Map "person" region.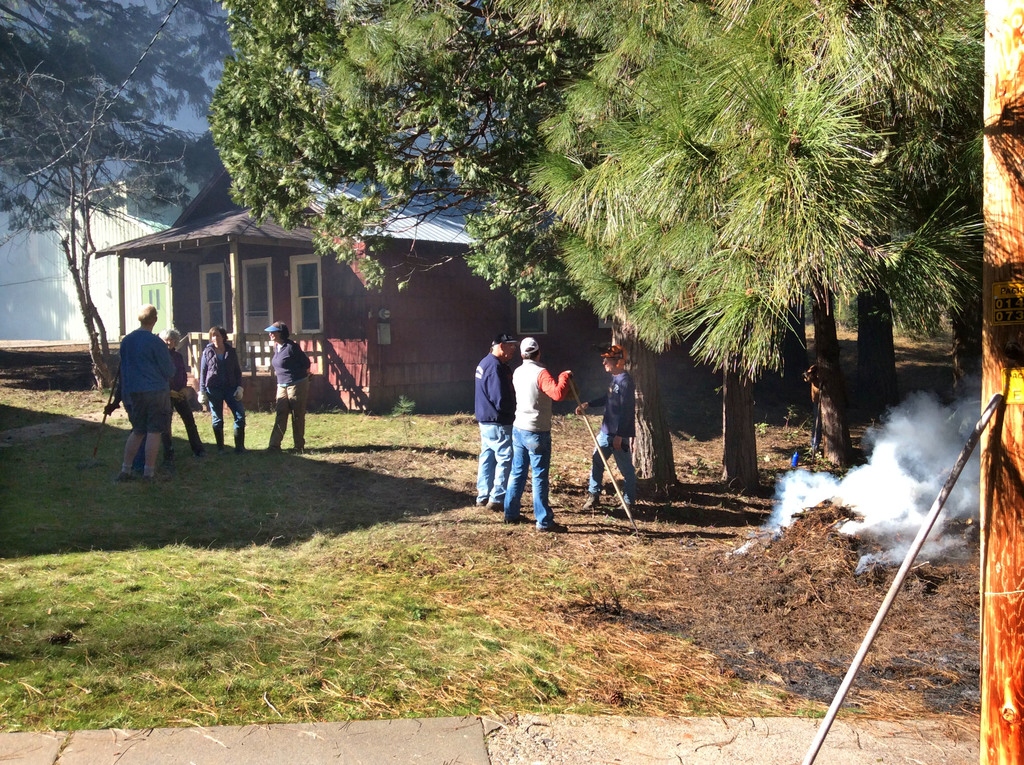
Mapped to [x1=580, y1=346, x2=643, y2=511].
